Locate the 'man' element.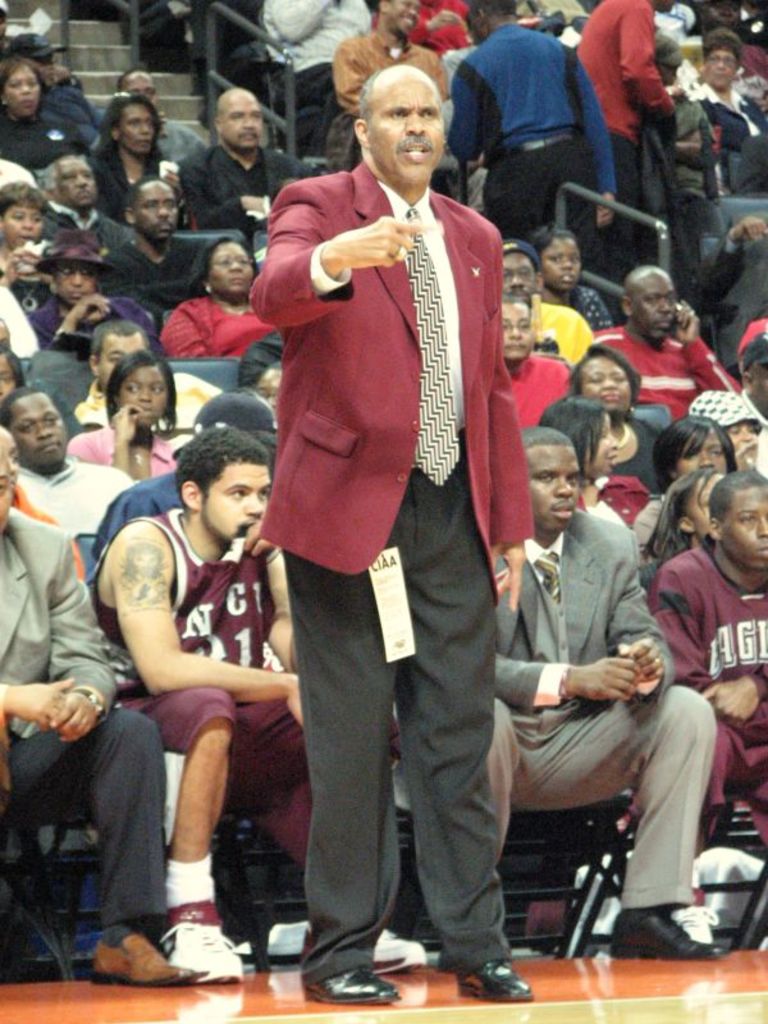
Element bbox: x1=76 y1=317 x2=221 y2=425.
